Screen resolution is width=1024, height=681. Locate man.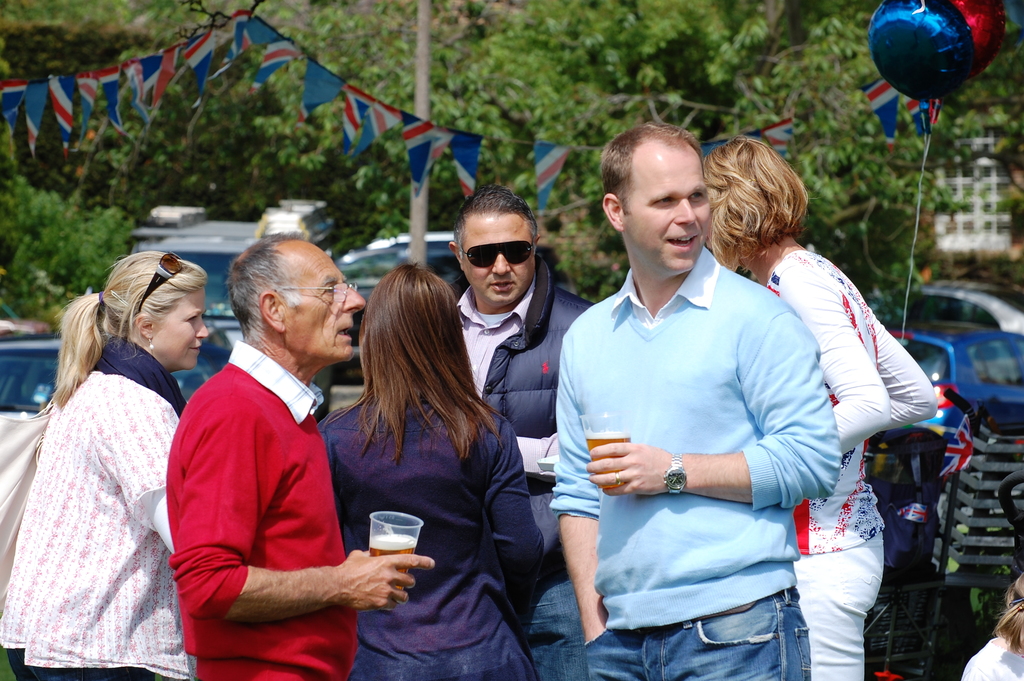
l=545, t=119, r=842, b=680.
